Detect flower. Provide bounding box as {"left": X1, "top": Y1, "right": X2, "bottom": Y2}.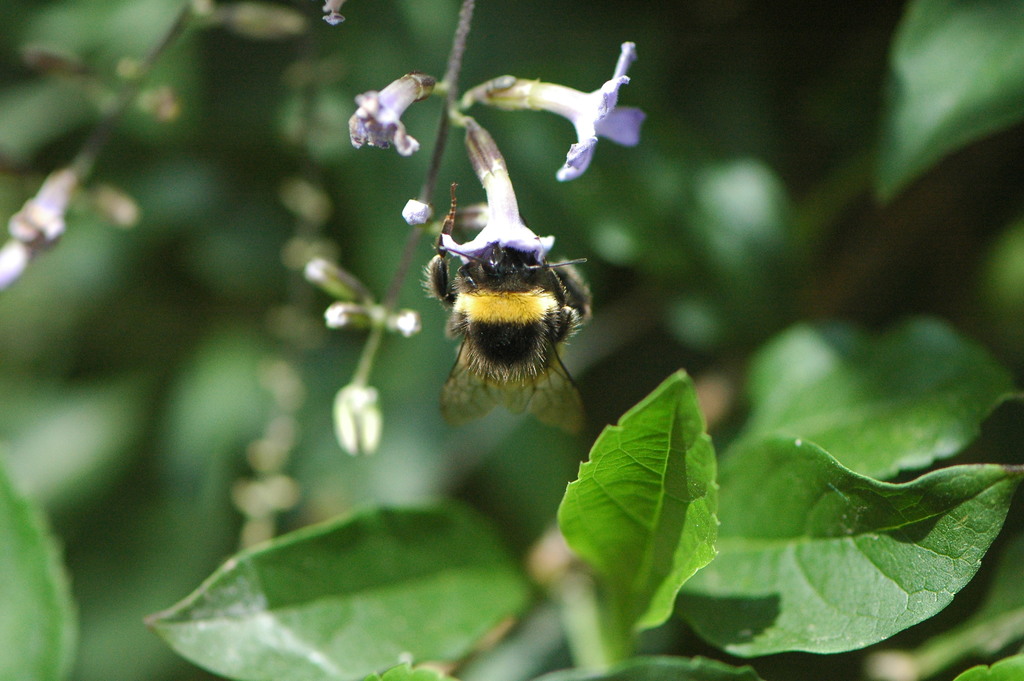
{"left": 446, "top": 167, "right": 565, "bottom": 269}.
